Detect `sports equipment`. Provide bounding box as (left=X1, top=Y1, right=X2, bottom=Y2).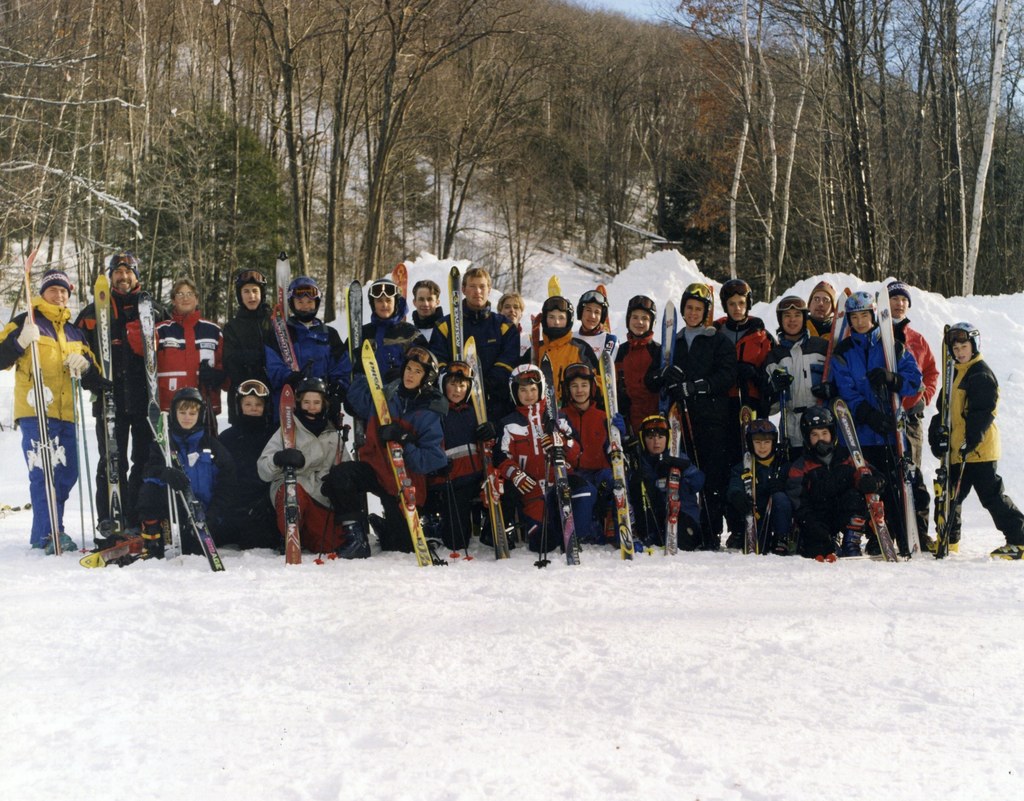
(left=887, top=282, right=913, bottom=323).
